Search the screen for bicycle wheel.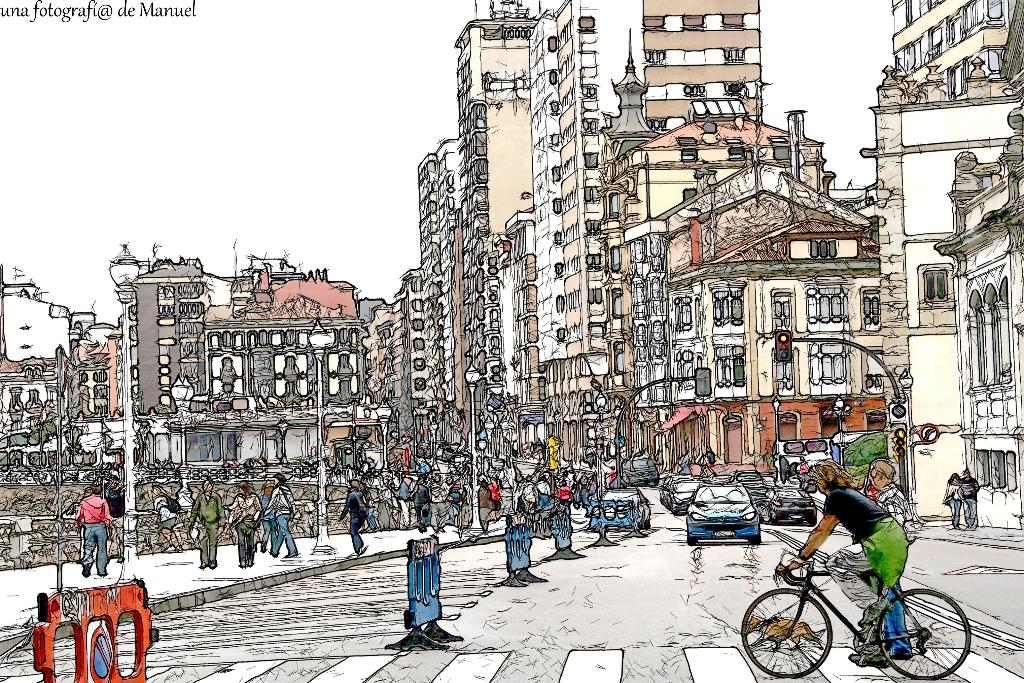
Found at BBox(740, 586, 834, 679).
